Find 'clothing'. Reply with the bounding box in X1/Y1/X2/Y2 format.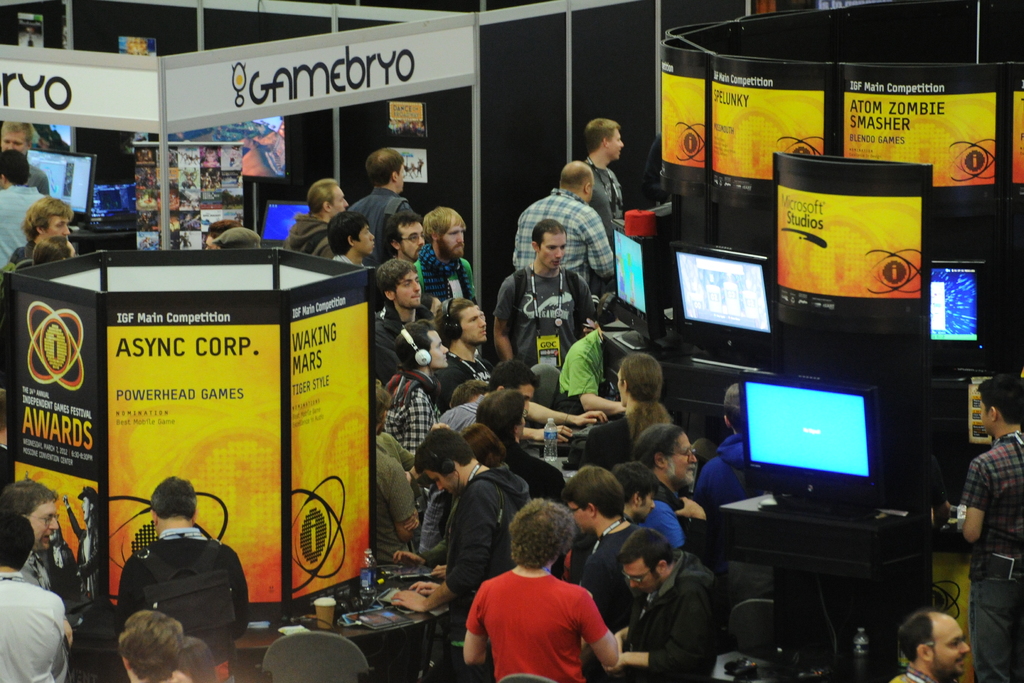
513/193/615/282.
